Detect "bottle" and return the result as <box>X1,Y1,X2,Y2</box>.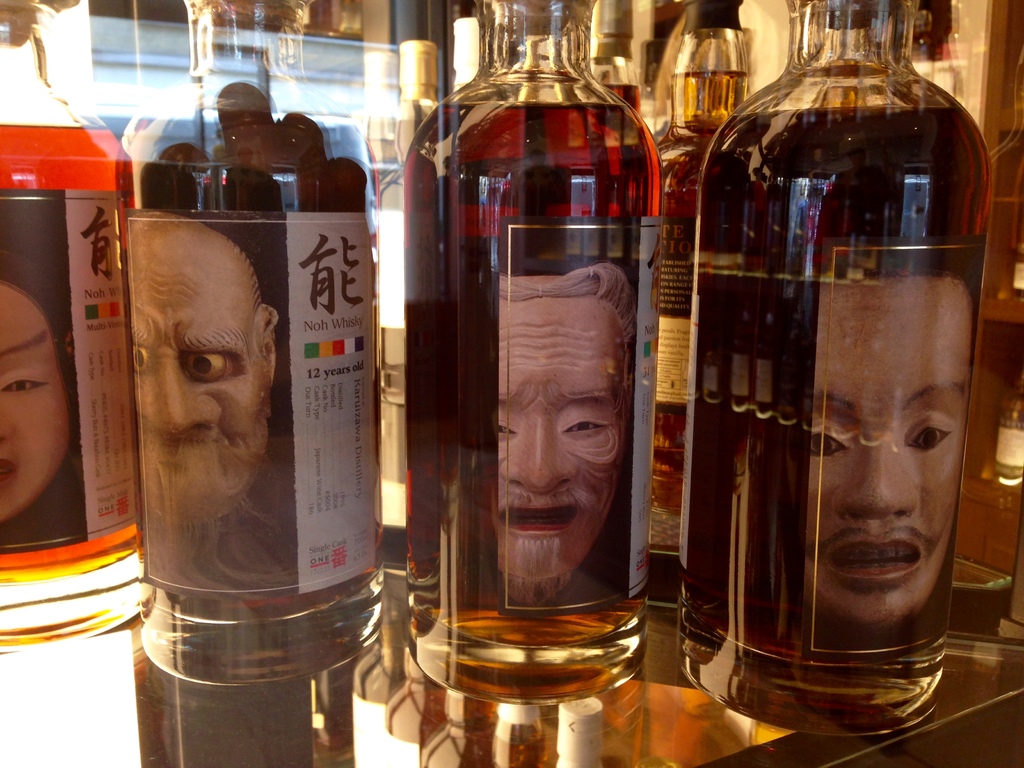
<box>0,1,161,646</box>.
